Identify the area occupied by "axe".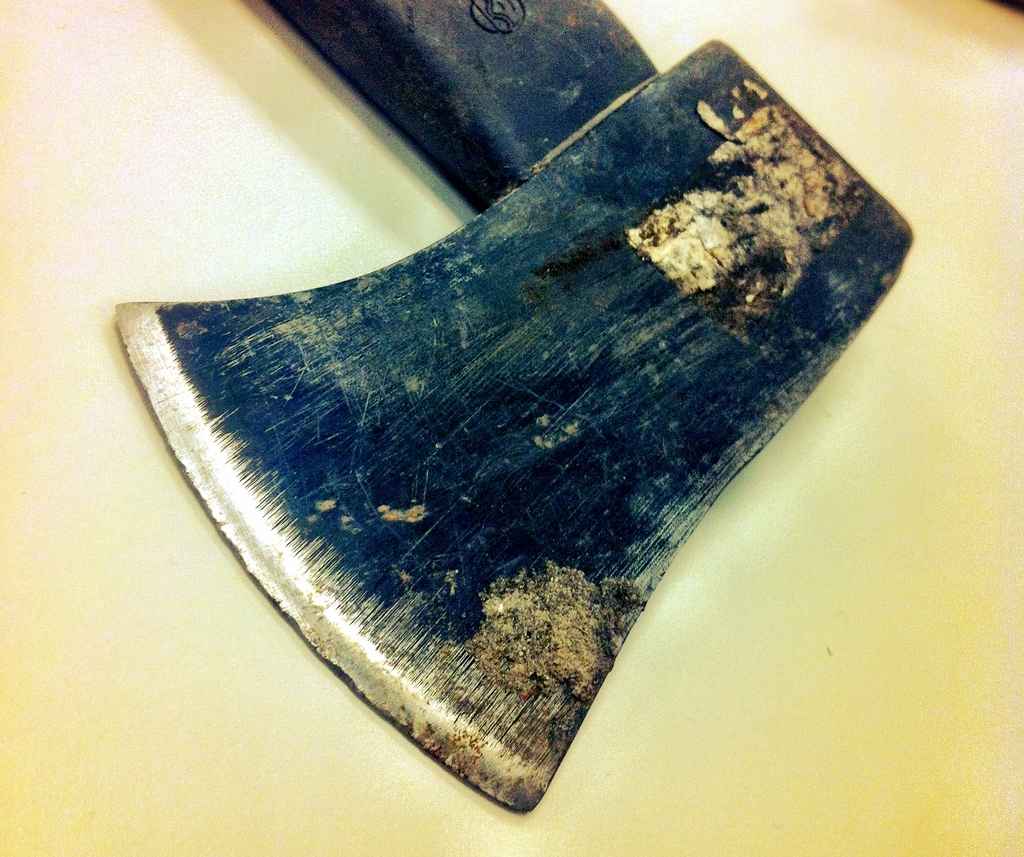
Area: l=118, t=0, r=922, b=812.
